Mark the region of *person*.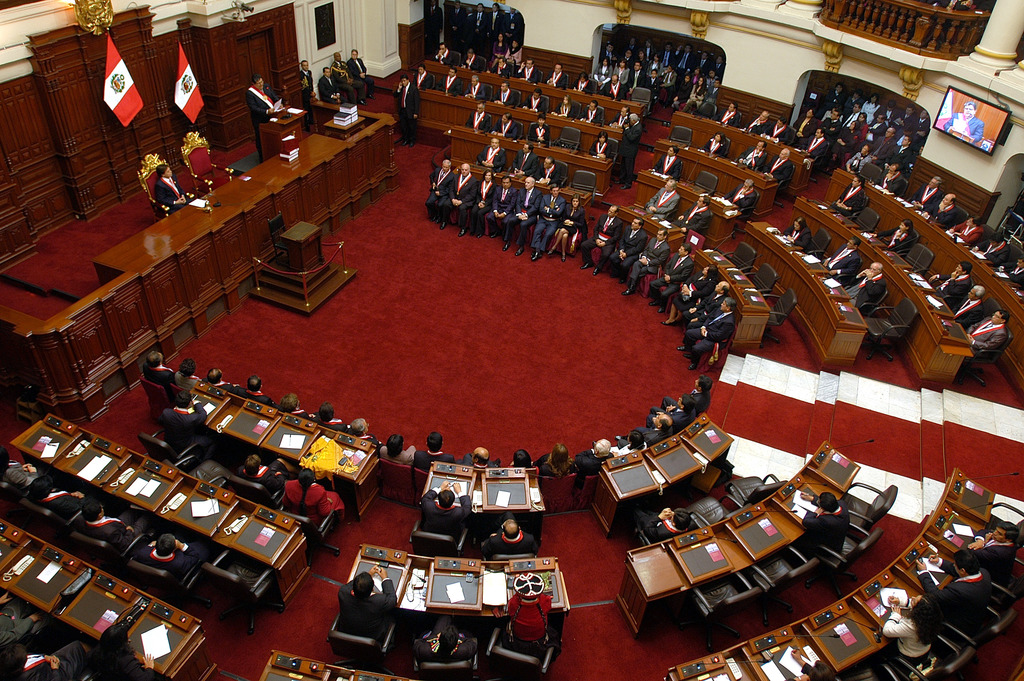
Region: 506 33 524 64.
